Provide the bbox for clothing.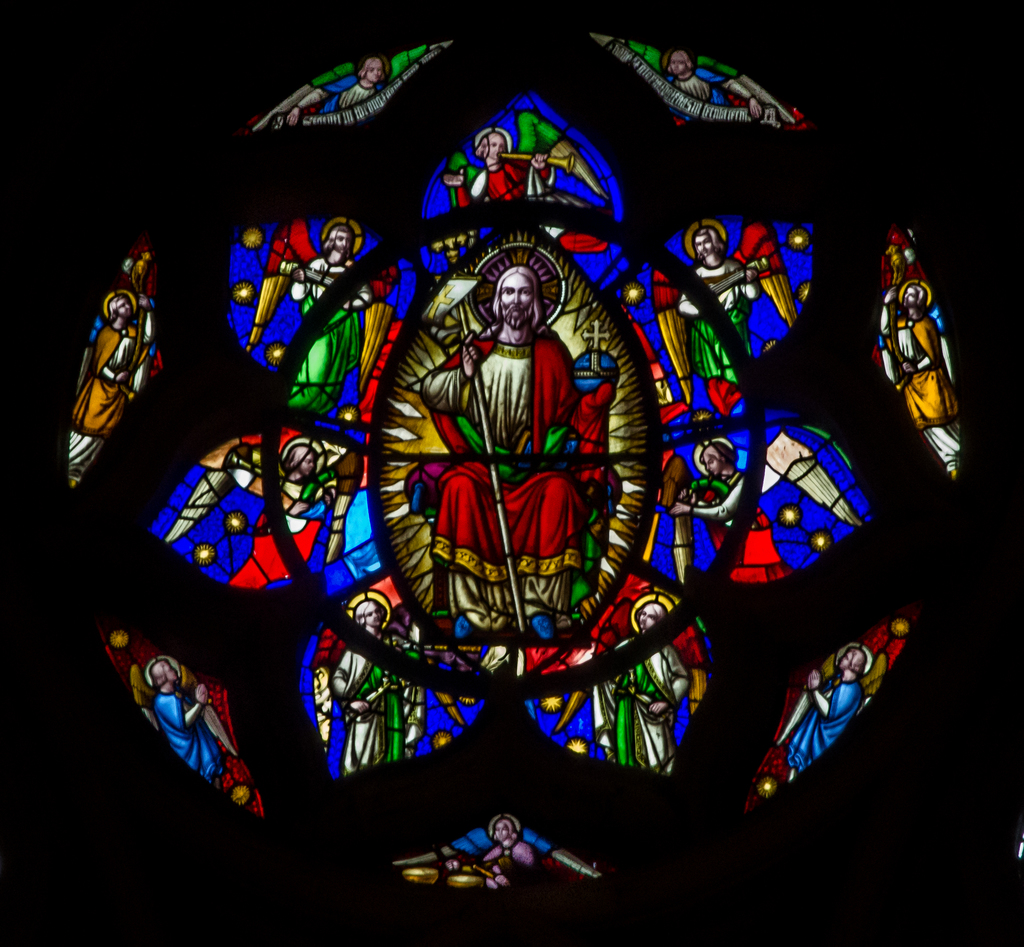
detection(477, 156, 602, 270).
